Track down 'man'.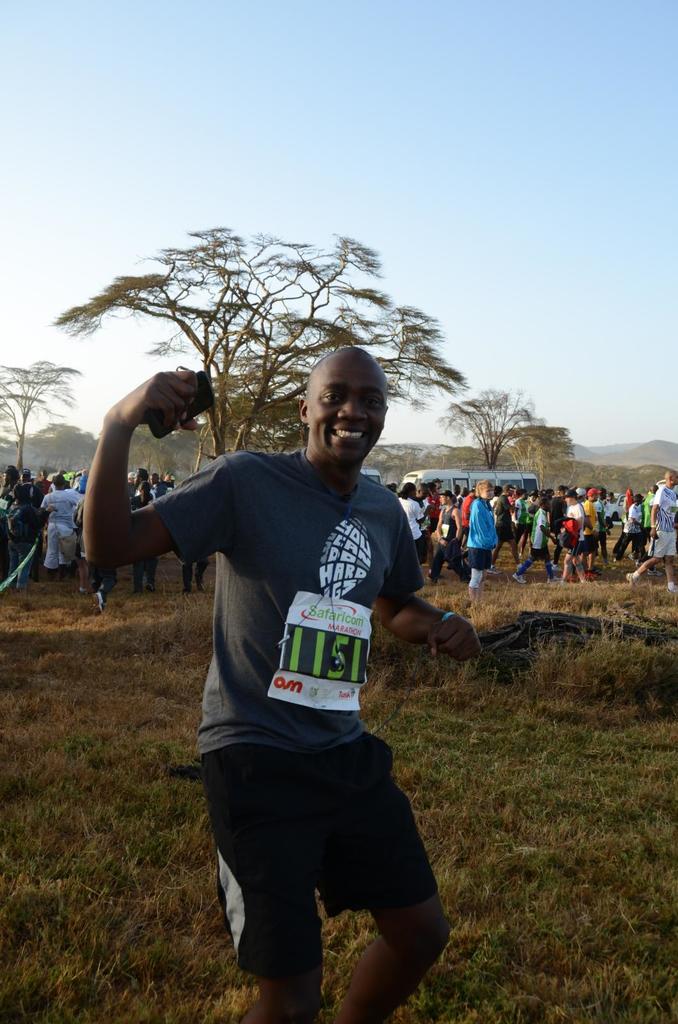
Tracked to (514,497,559,583).
